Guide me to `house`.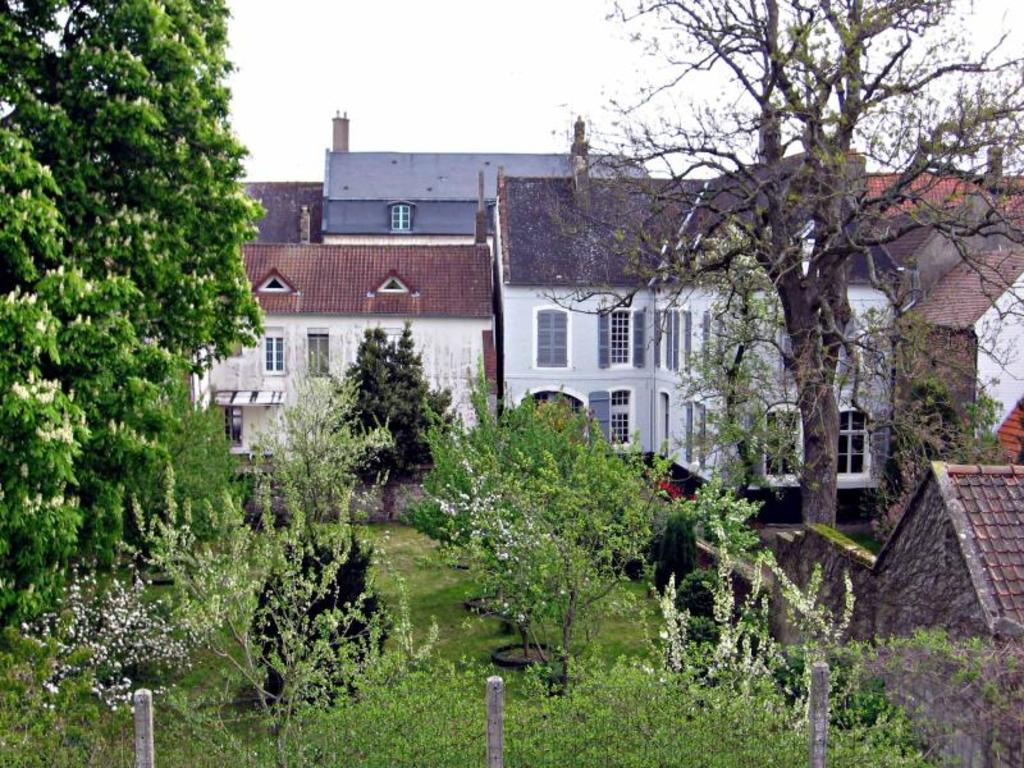
Guidance: bbox(321, 108, 643, 248).
